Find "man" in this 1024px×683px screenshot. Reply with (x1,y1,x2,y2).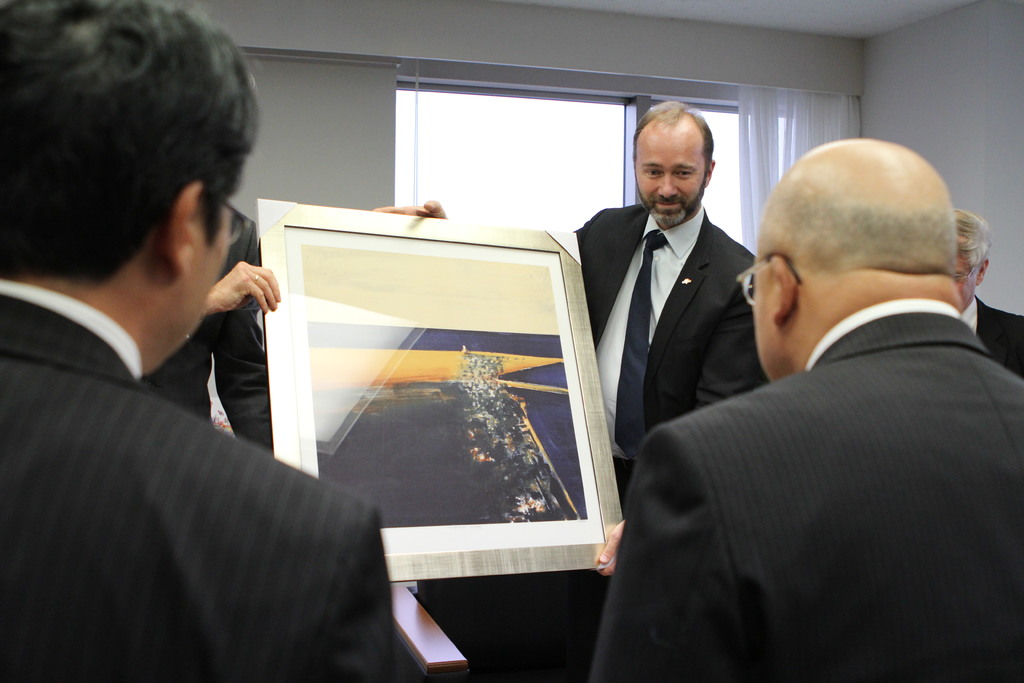
(370,99,756,577).
